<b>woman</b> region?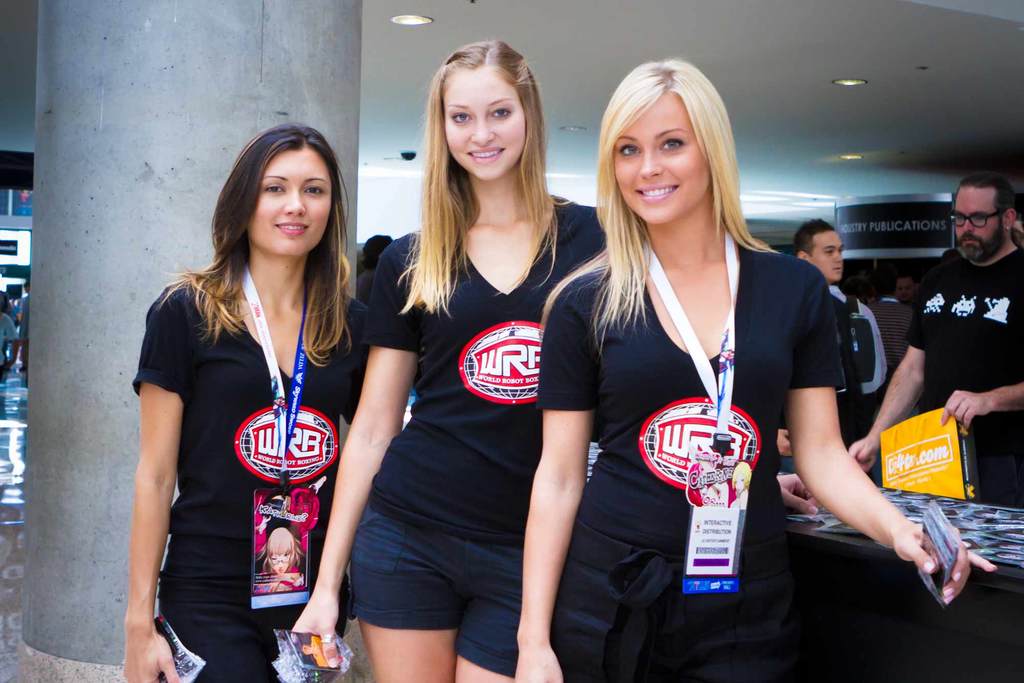
bbox=(512, 56, 995, 682)
